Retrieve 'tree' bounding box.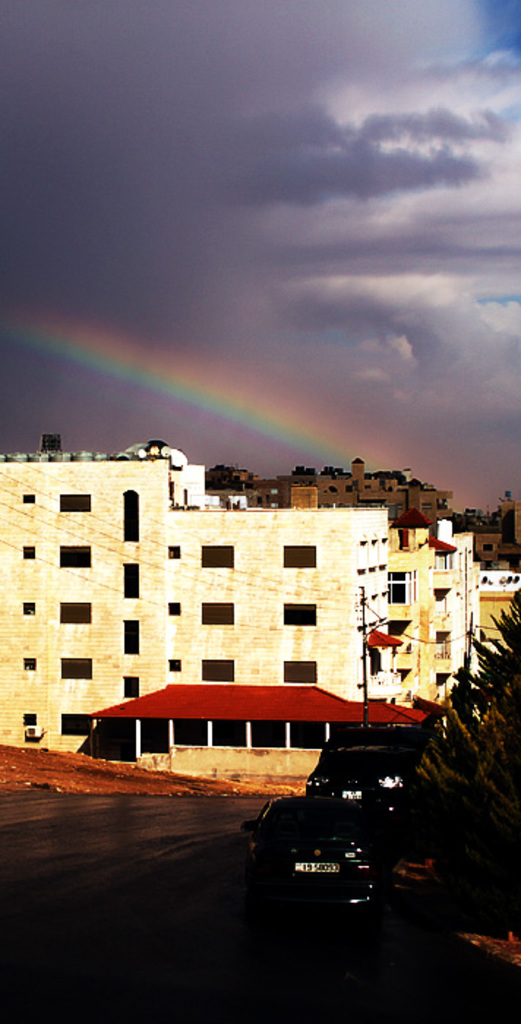
Bounding box: bbox(405, 588, 520, 935).
